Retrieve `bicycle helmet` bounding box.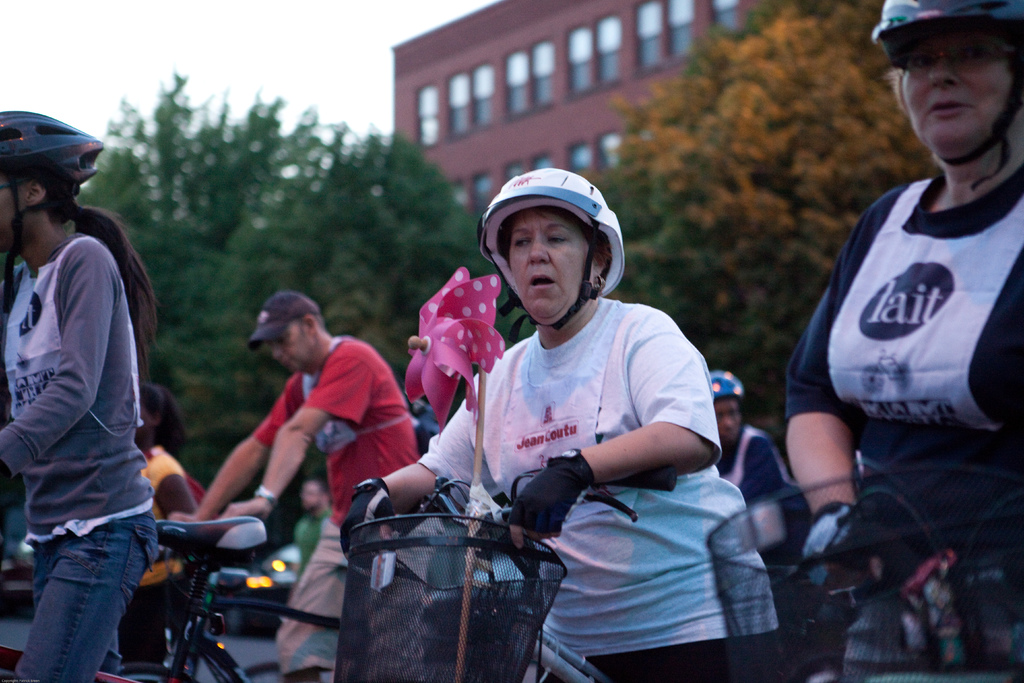
Bounding box: <region>3, 106, 106, 190</region>.
